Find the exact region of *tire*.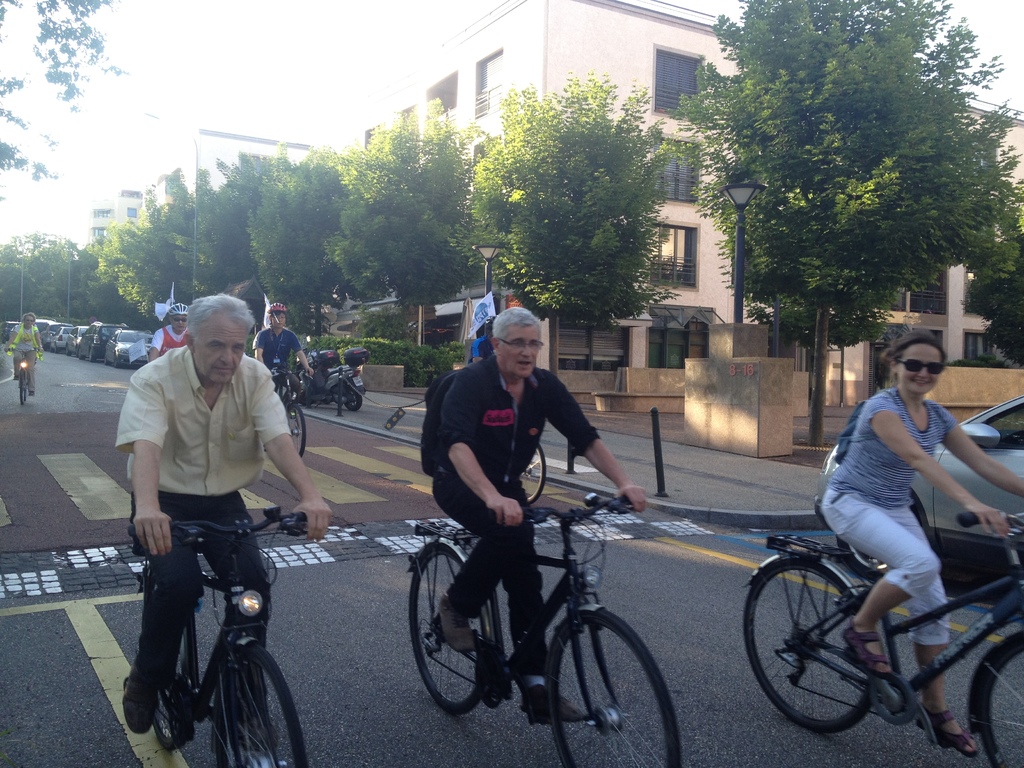
Exact region: [left=833, top=493, right=920, bottom=580].
